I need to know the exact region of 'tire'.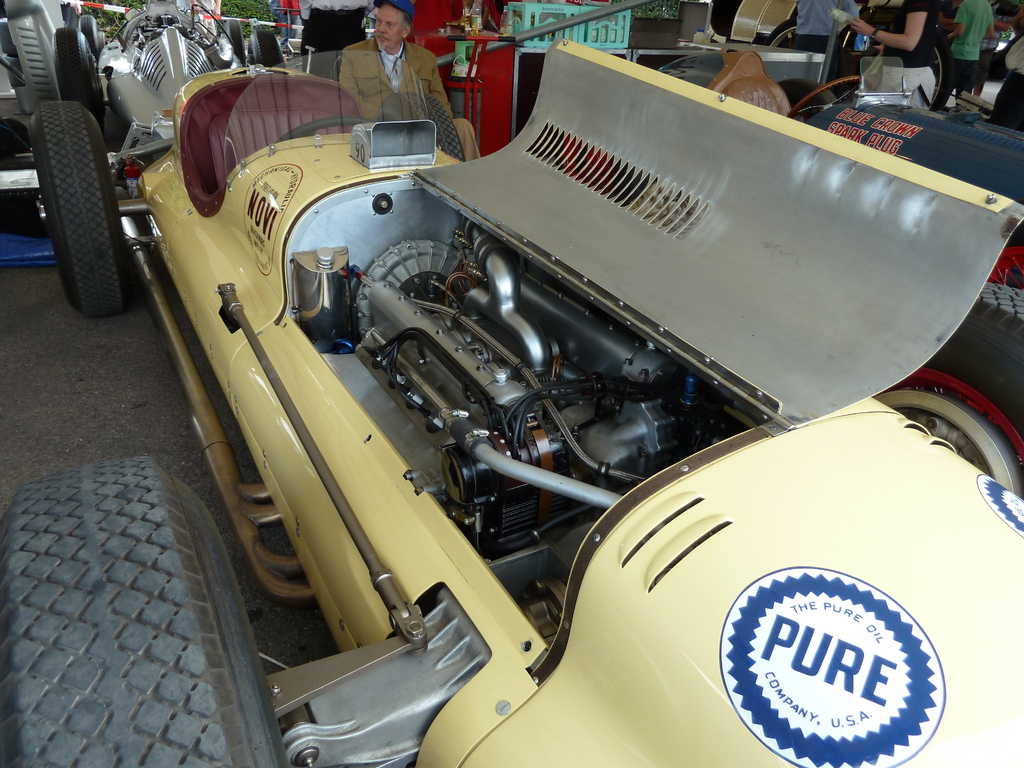
Region: 247:30:288:65.
